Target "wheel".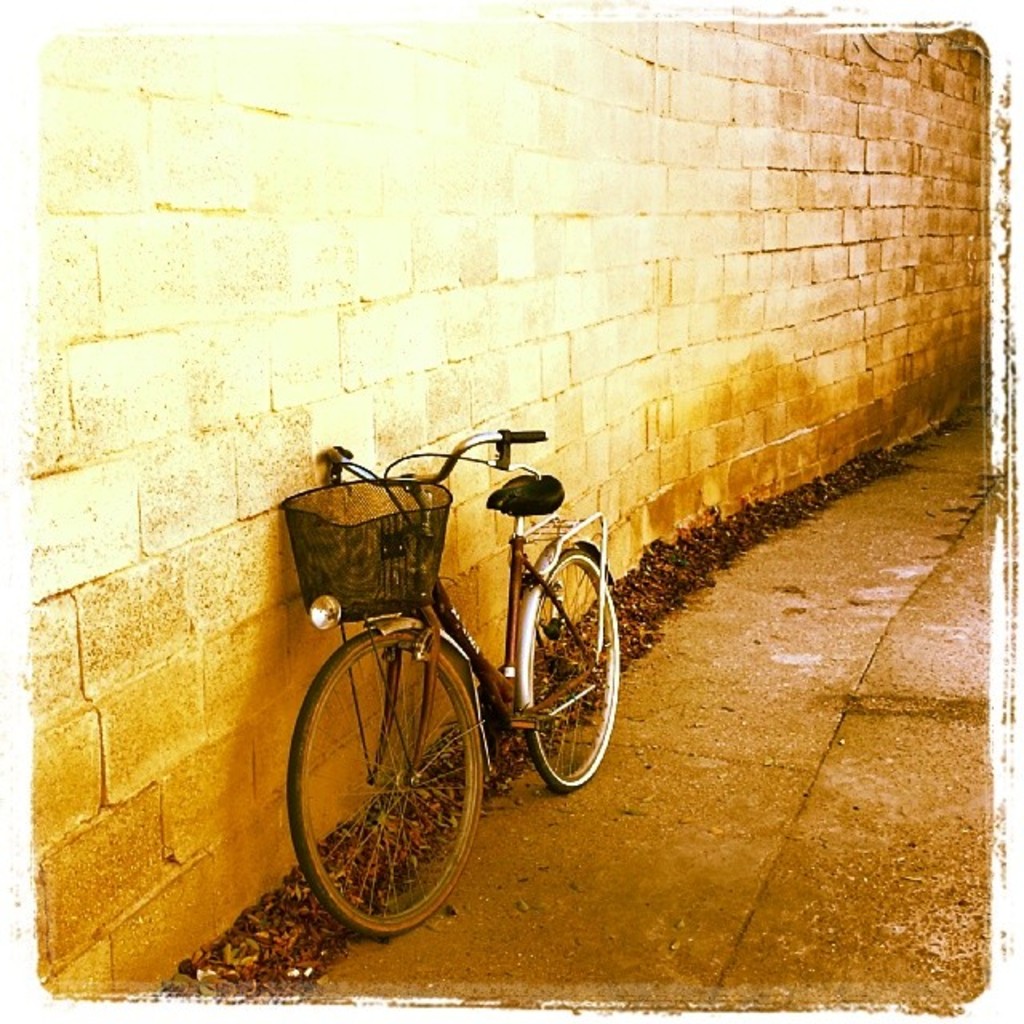
Target region: rect(526, 549, 618, 795).
